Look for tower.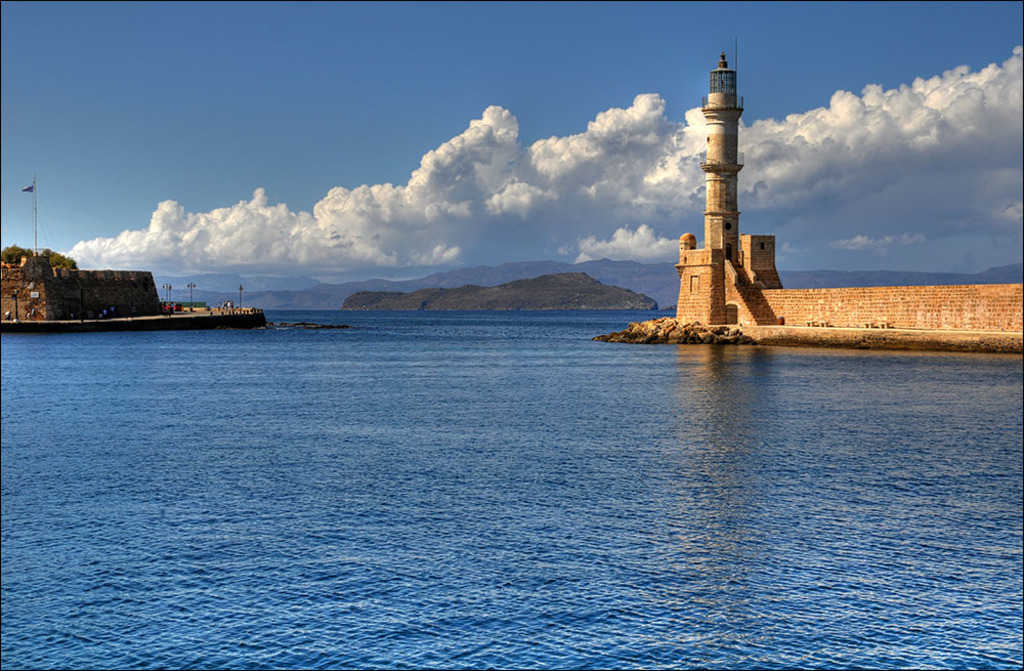
Found: <box>653,32,803,324</box>.
